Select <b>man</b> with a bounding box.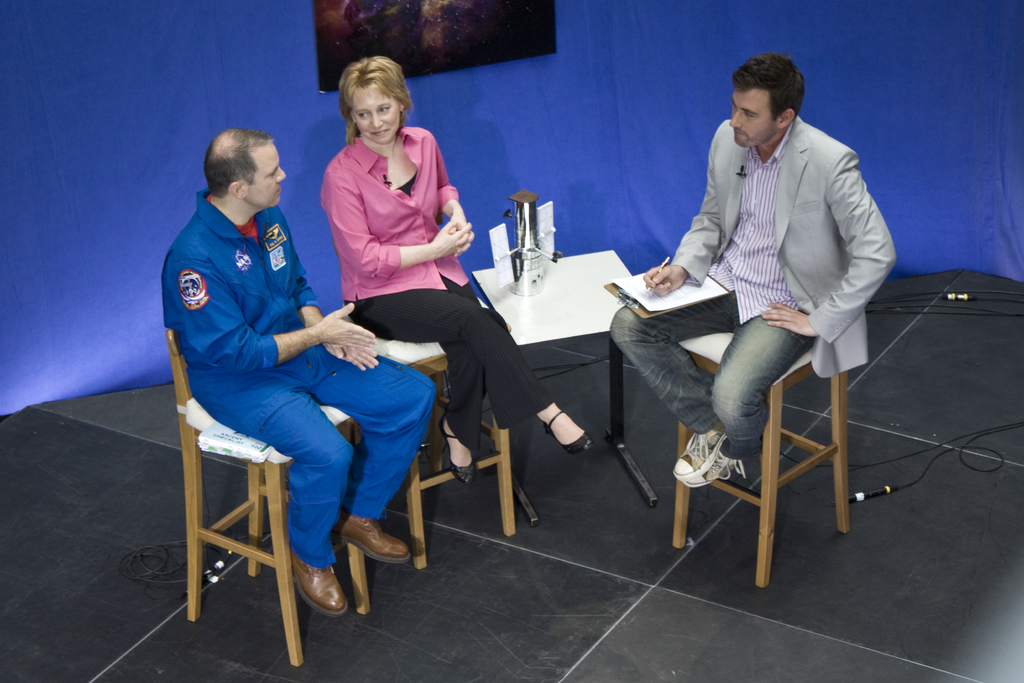
608:58:895:484.
